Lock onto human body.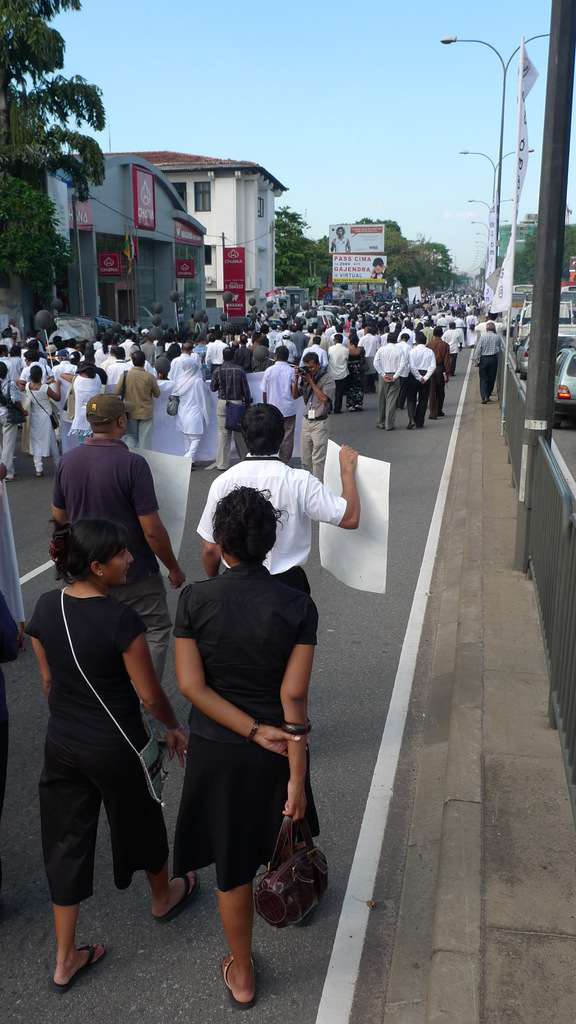
Locked: [466, 321, 501, 407].
